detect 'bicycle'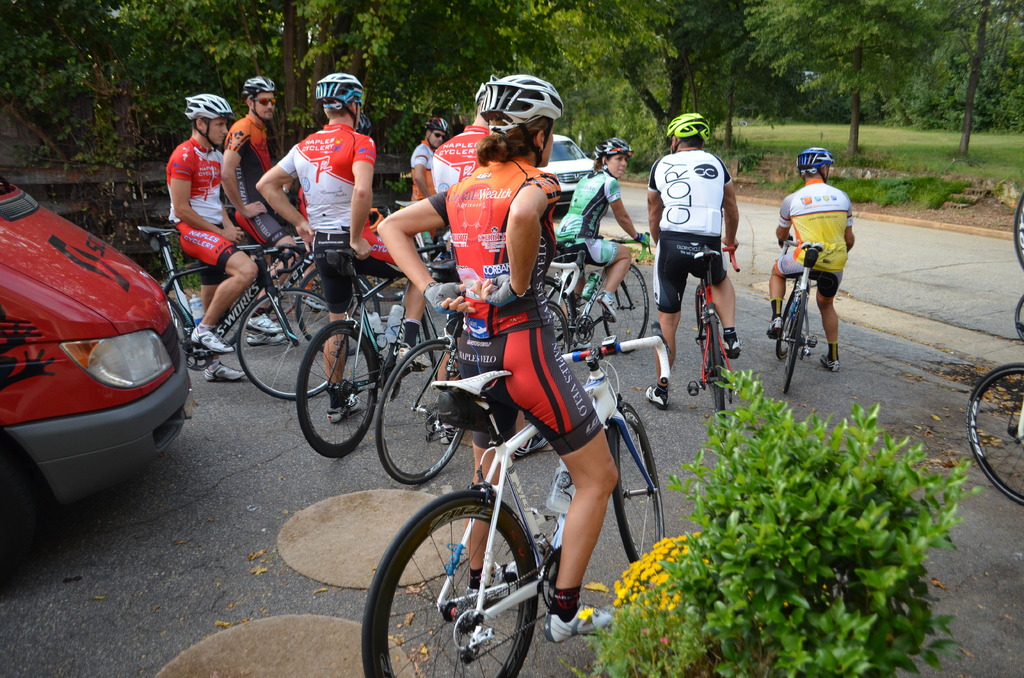
[left=1015, top=196, right=1023, bottom=275]
